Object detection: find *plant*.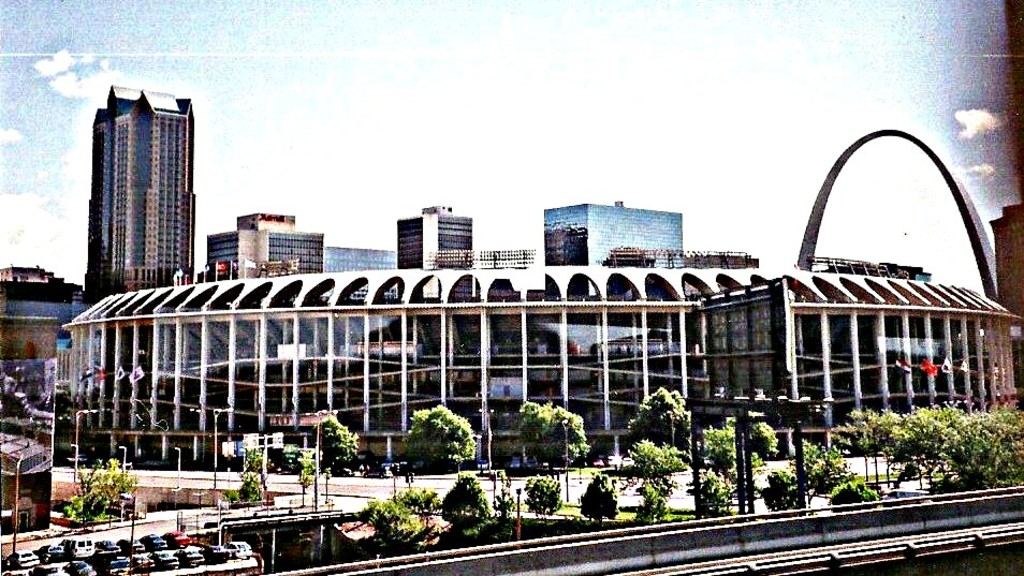
{"x1": 439, "y1": 471, "x2": 497, "y2": 544}.
